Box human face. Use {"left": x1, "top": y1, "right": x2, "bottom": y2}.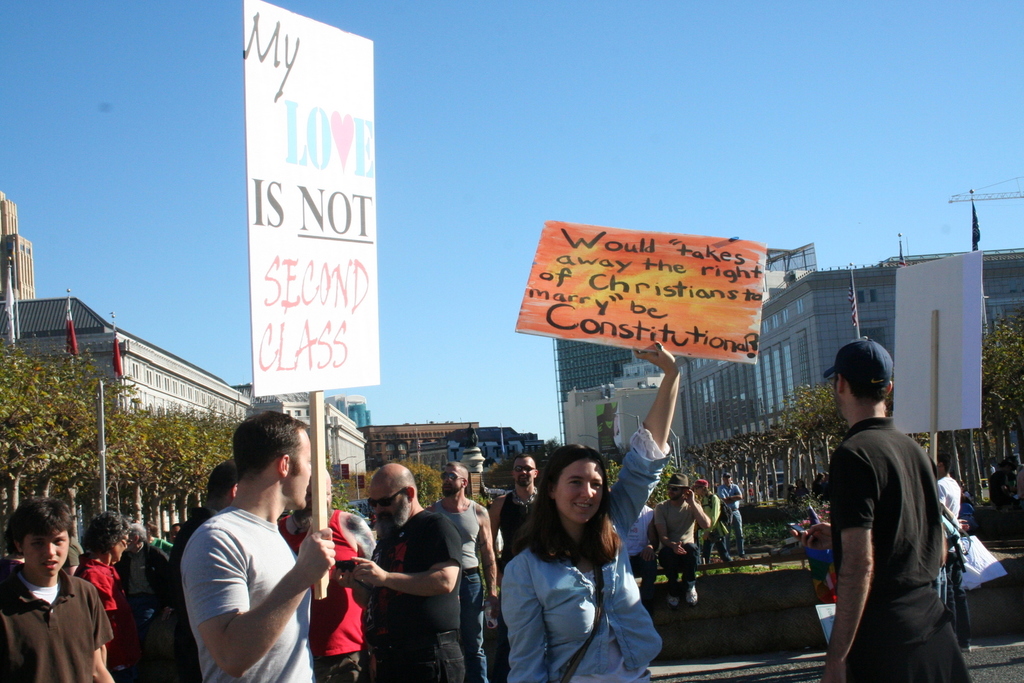
{"left": 555, "top": 458, "right": 605, "bottom": 525}.
